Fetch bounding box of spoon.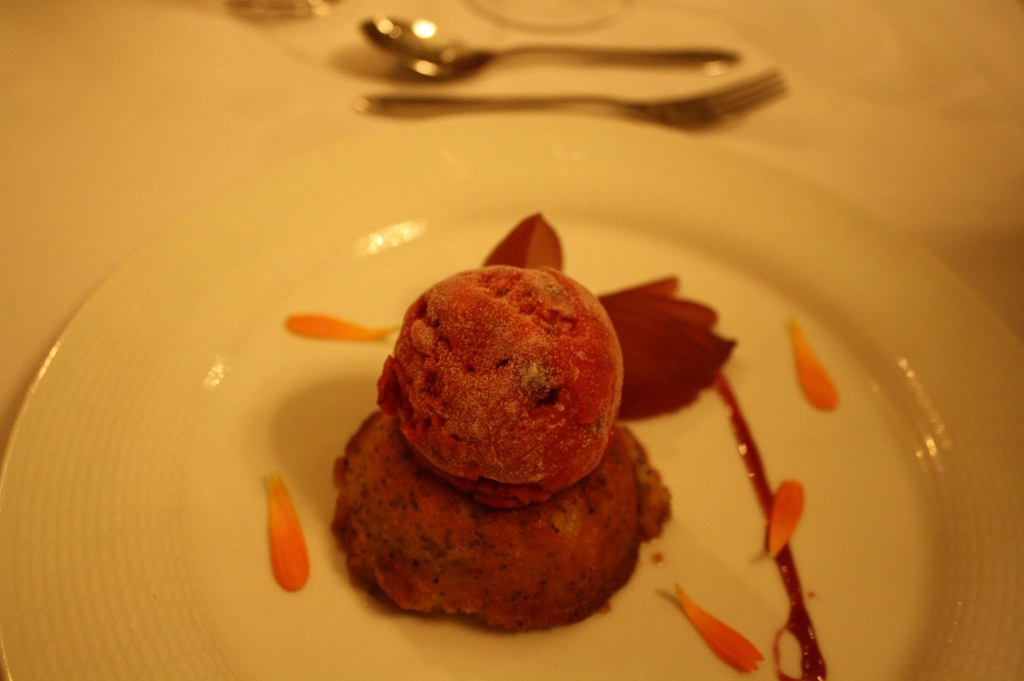
Bbox: (356,13,740,79).
